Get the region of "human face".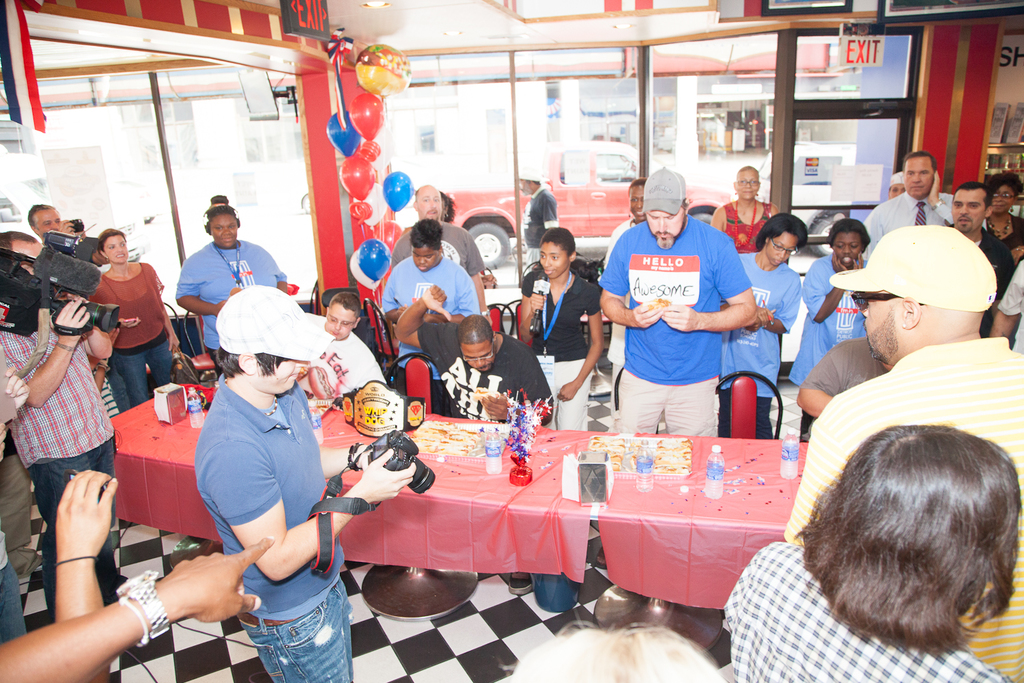
[251, 348, 304, 399].
